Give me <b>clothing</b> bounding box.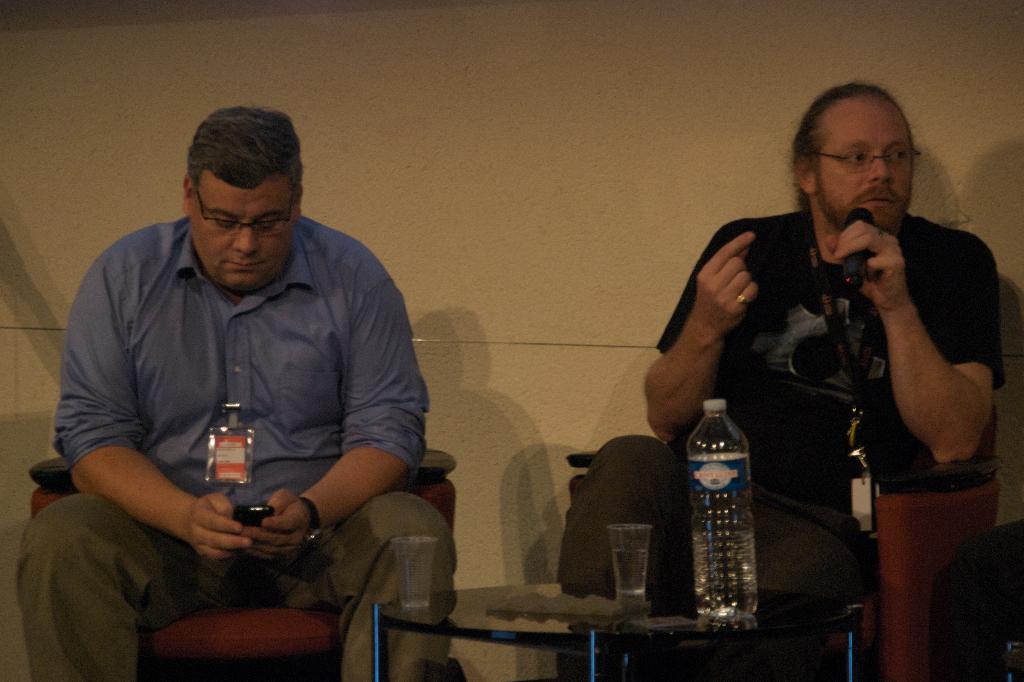
x1=11 y1=210 x2=460 y2=681.
